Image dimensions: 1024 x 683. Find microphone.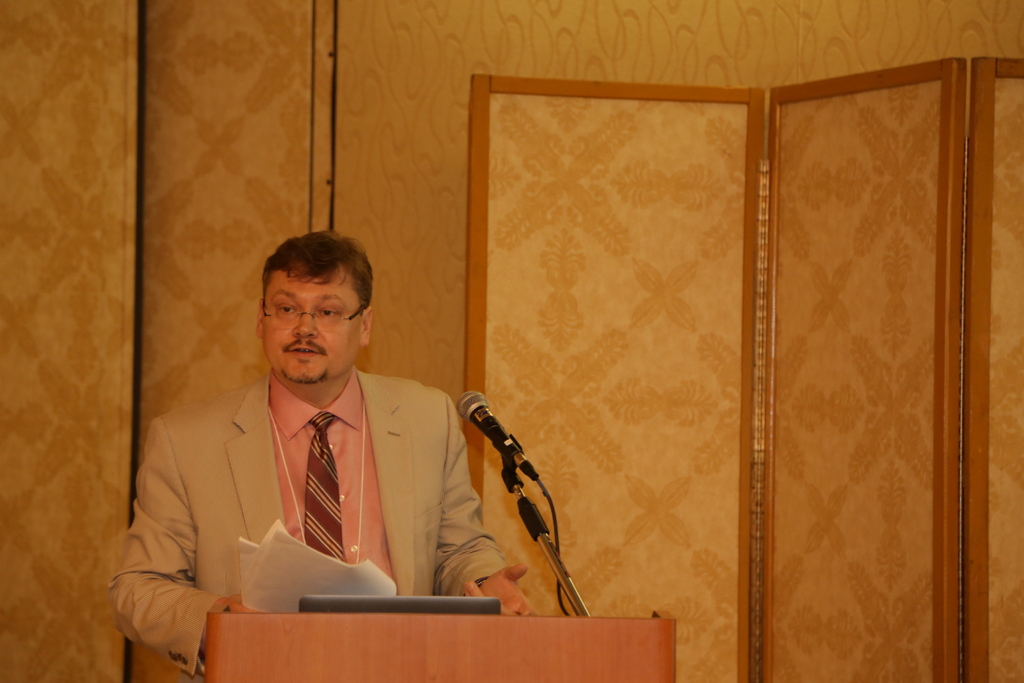
bbox=[451, 384, 531, 490].
